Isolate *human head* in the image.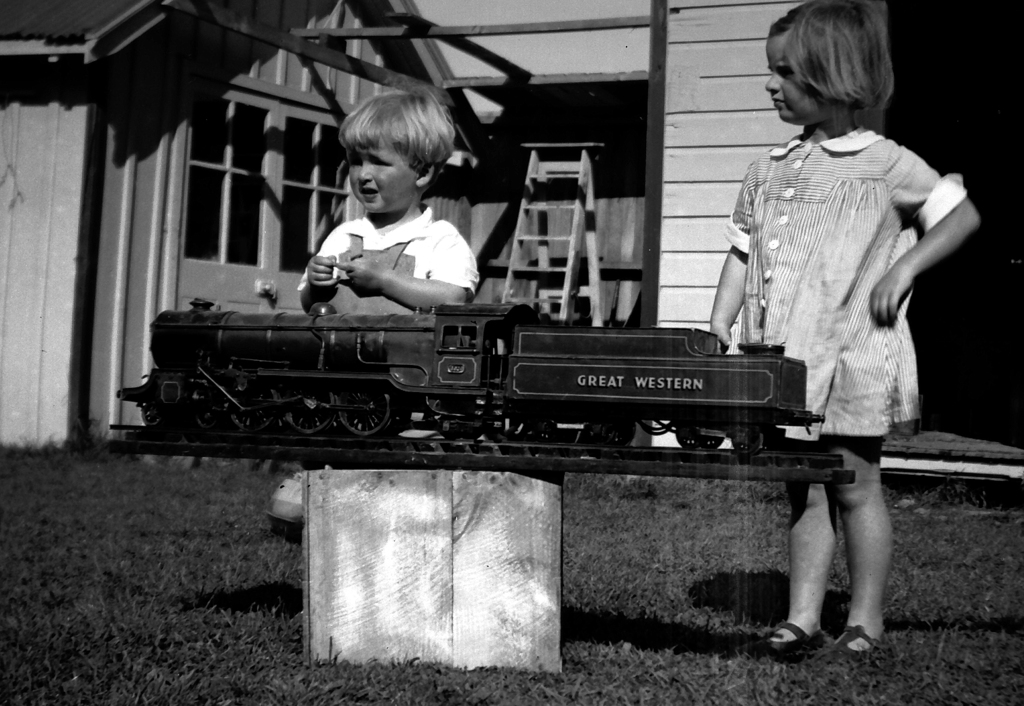
Isolated region: l=766, t=0, r=887, b=126.
